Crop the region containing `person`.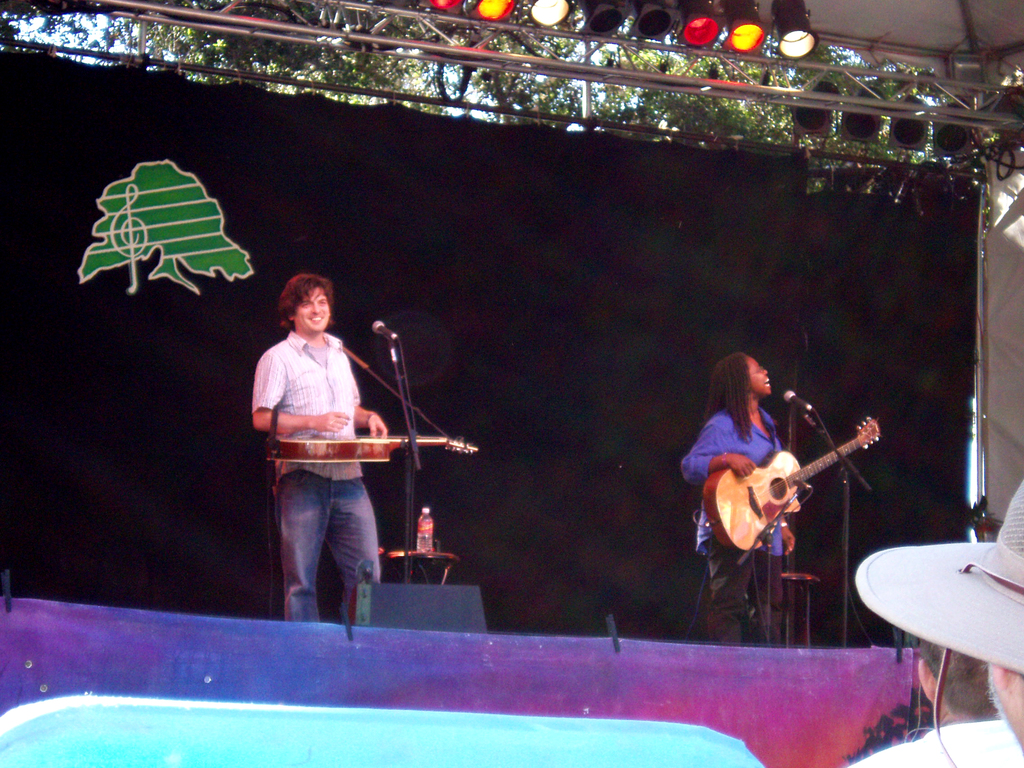
Crop region: (680,349,796,646).
